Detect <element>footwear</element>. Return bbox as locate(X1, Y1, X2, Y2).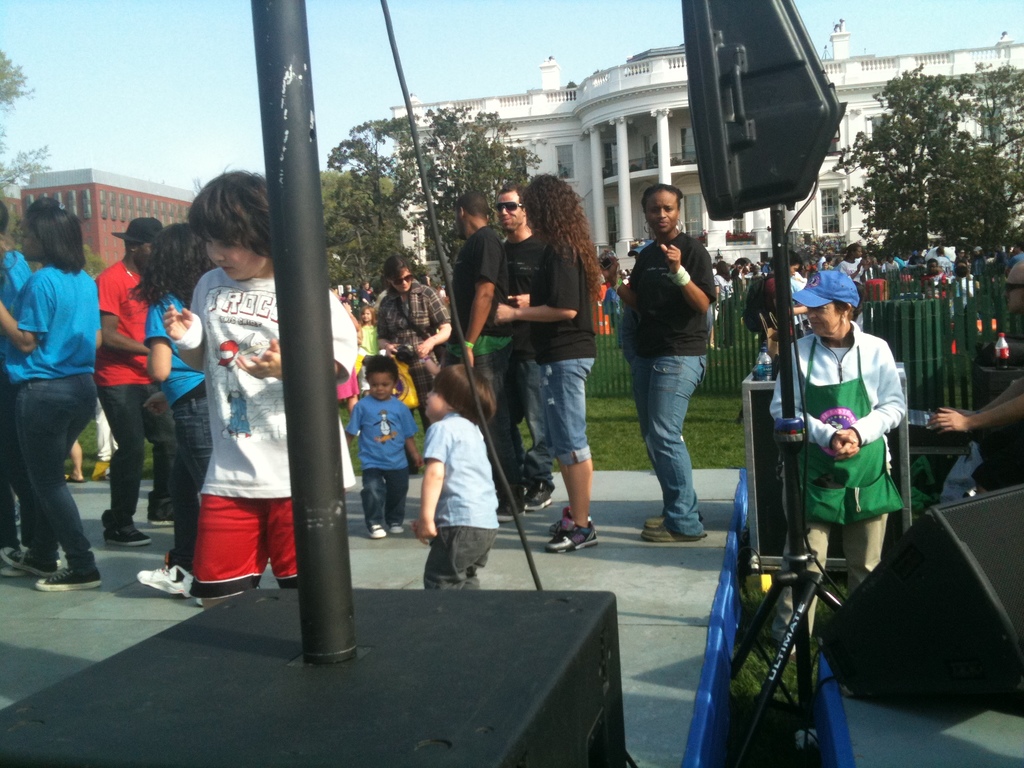
locate(386, 520, 406, 535).
